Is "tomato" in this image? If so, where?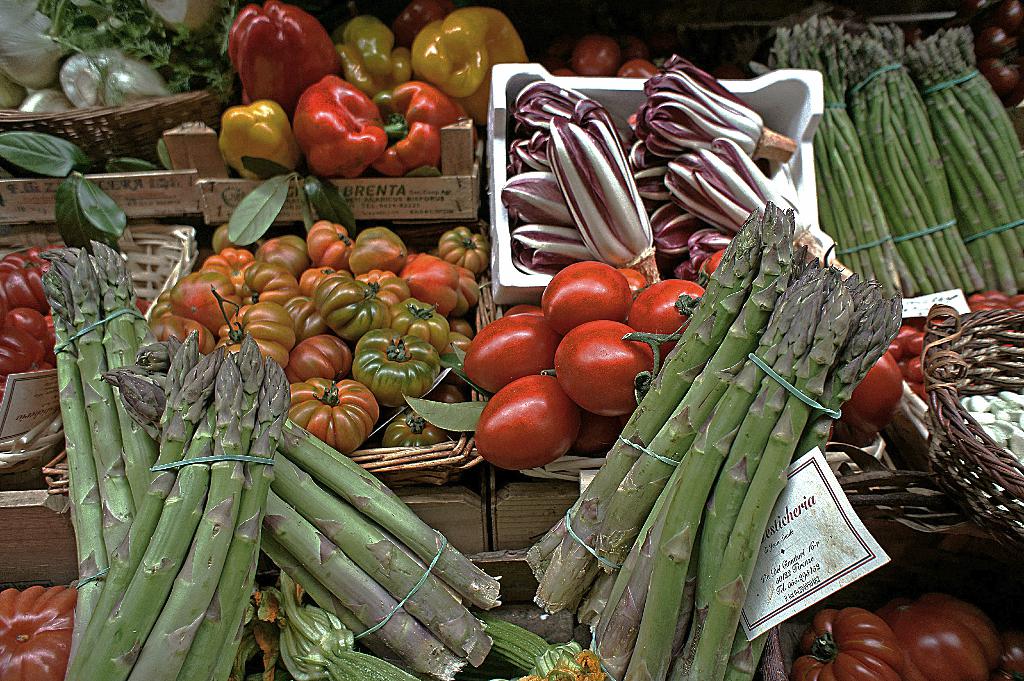
Yes, at [x1=569, y1=415, x2=609, y2=450].
